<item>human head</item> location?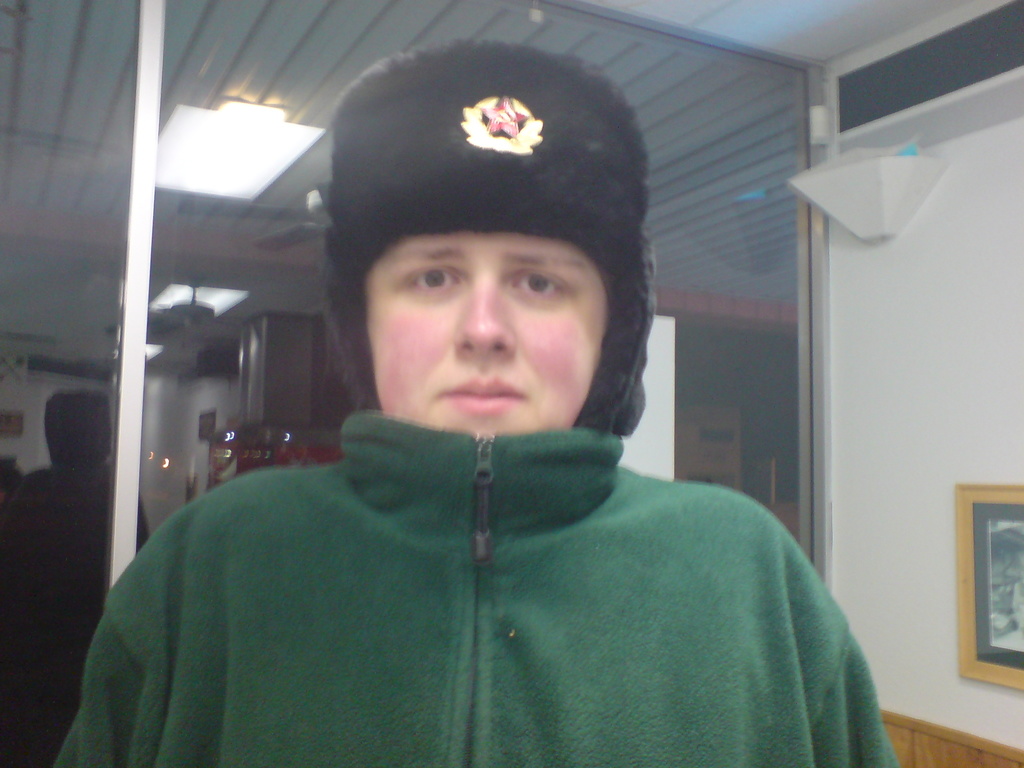
bbox=[292, 126, 665, 477]
